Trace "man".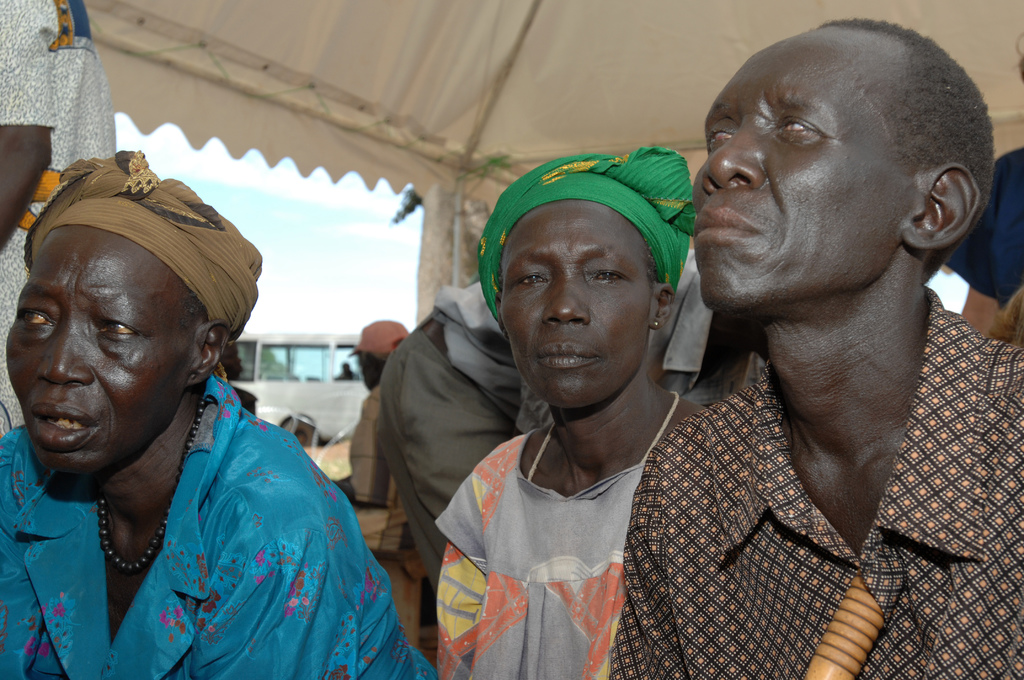
Traced to <bbox>608, 16, 1023, 679</bbox>.
